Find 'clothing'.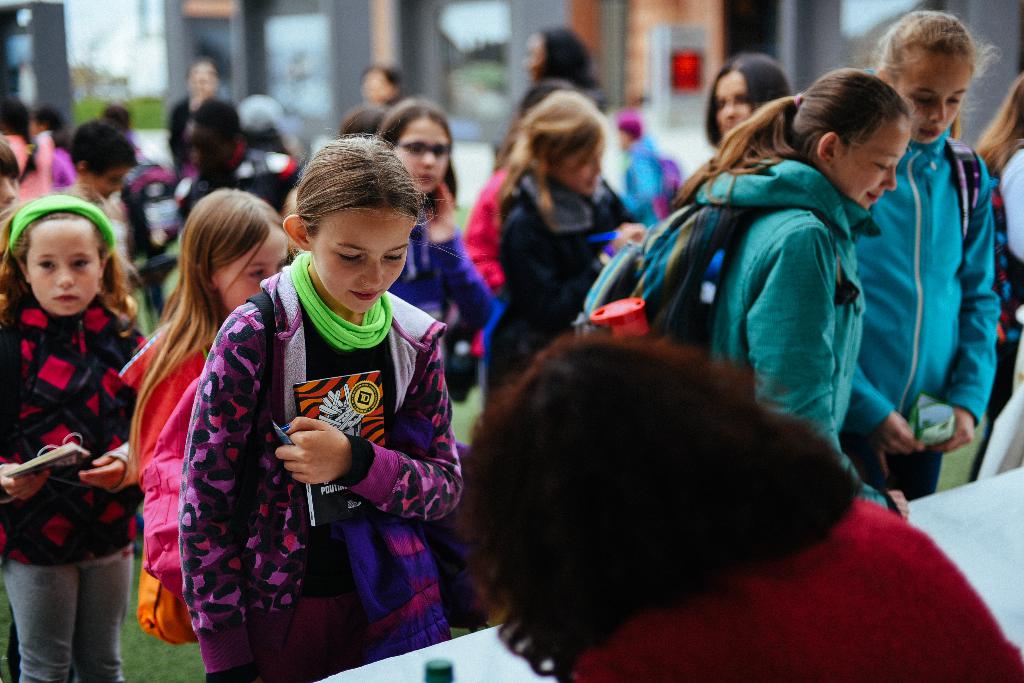
[173,245,474,682].
